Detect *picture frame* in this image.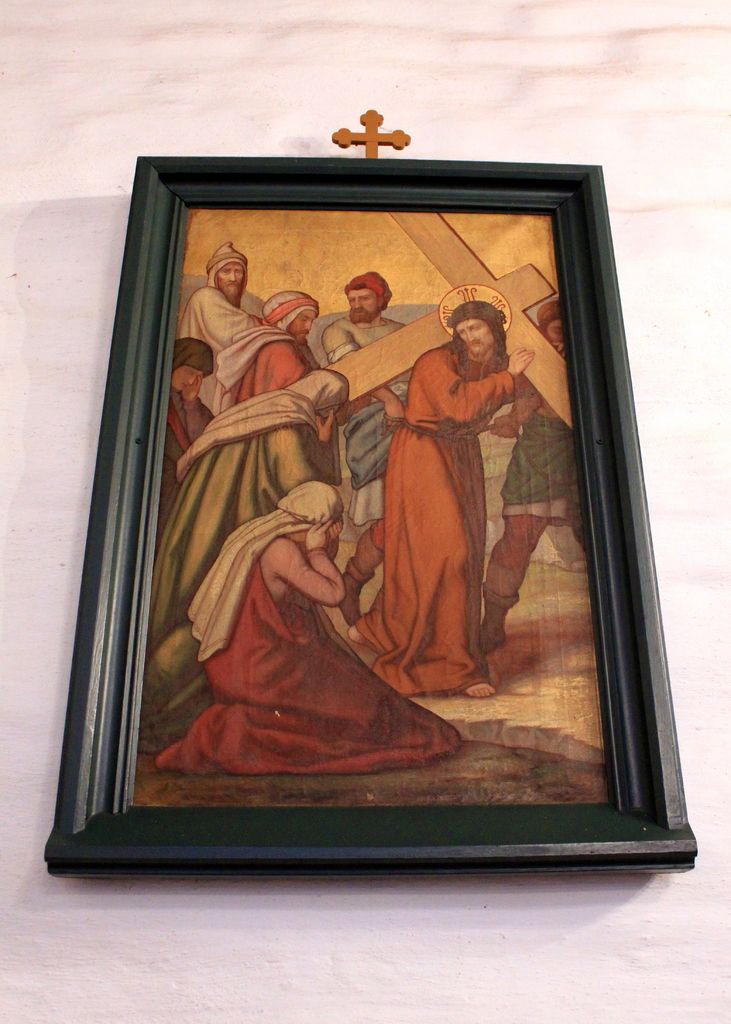
Detection: locate(40, 152, 697, 883).
